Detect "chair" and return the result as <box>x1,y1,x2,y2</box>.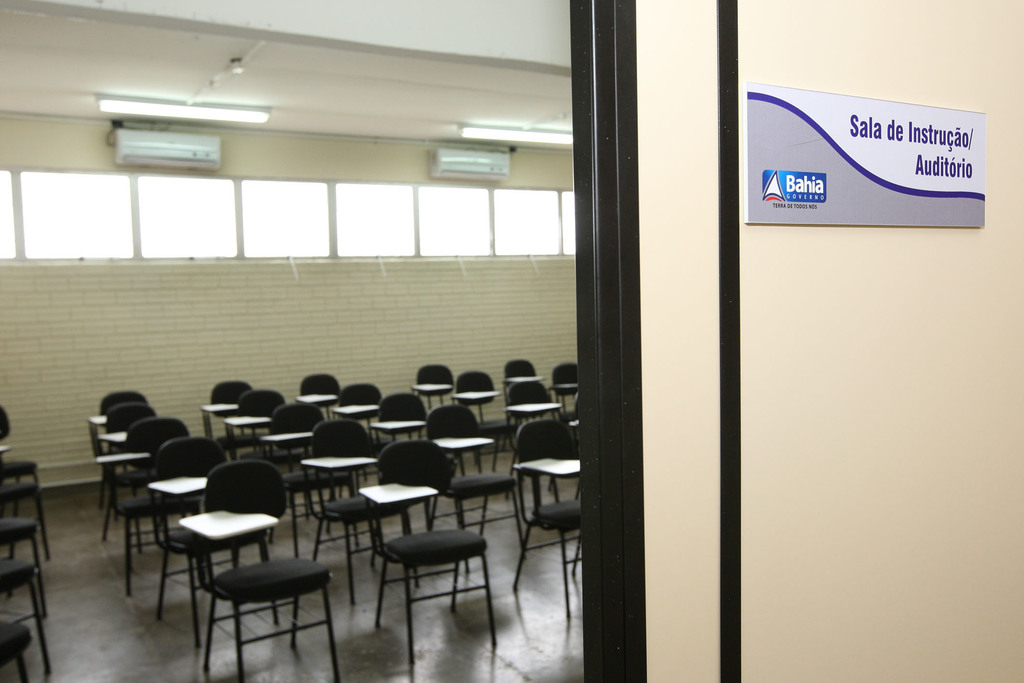
<box>299,372,335,417</box>.
